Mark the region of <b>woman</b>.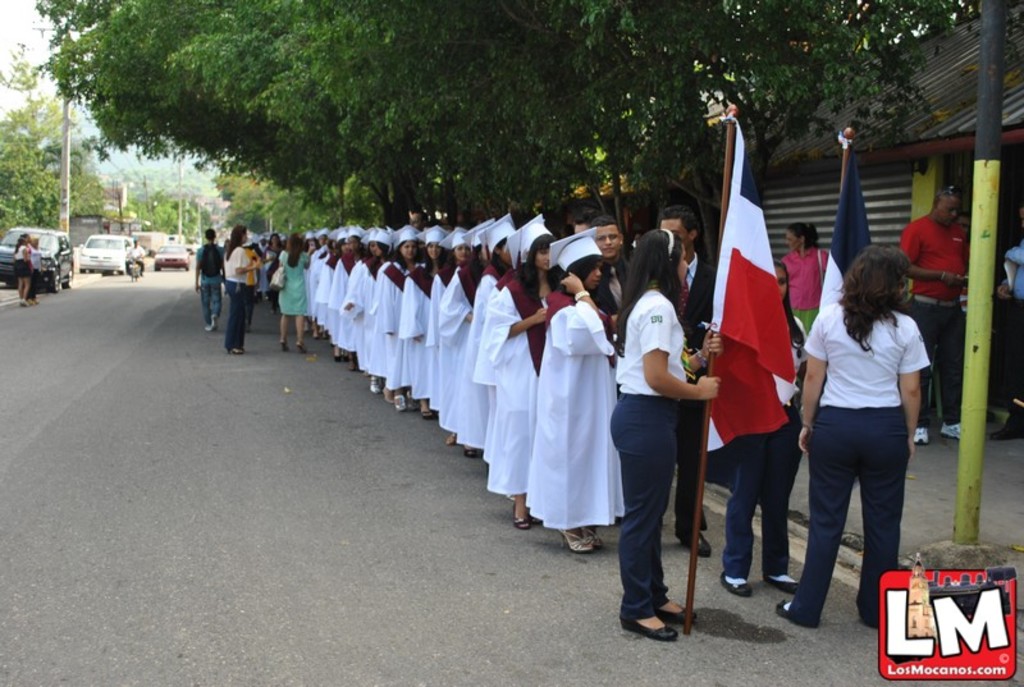
Region: box=[607, 241, 722, 652].
